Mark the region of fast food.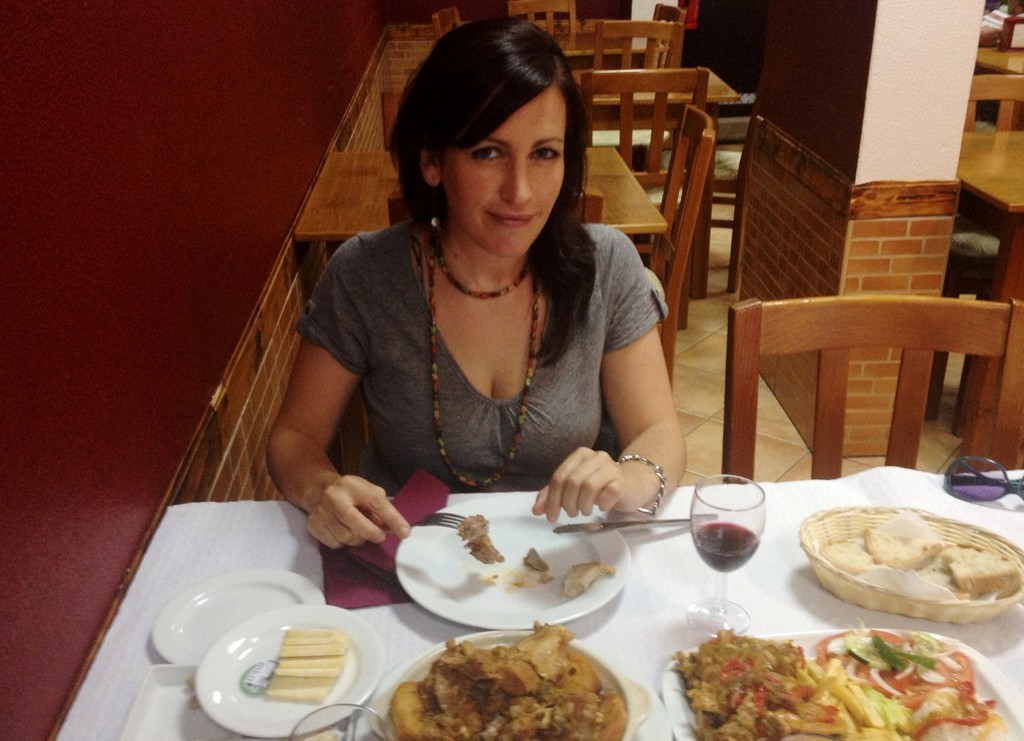
Region: [x1=640, y1=639, x2=967, y2=737].
